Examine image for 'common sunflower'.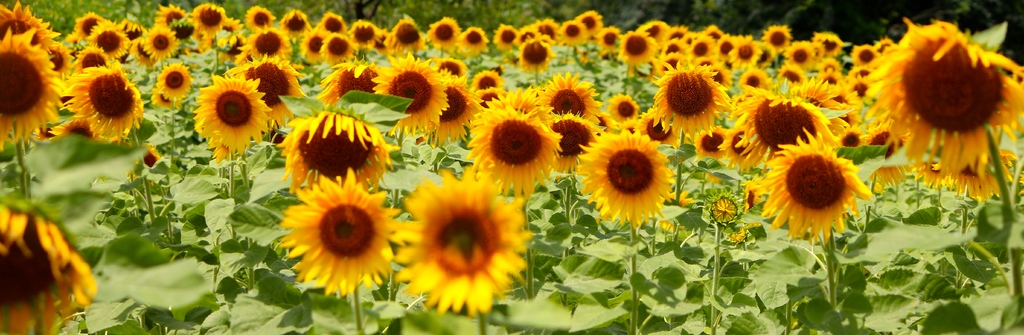
Examination result: box=[329, 33, 358, 61].
